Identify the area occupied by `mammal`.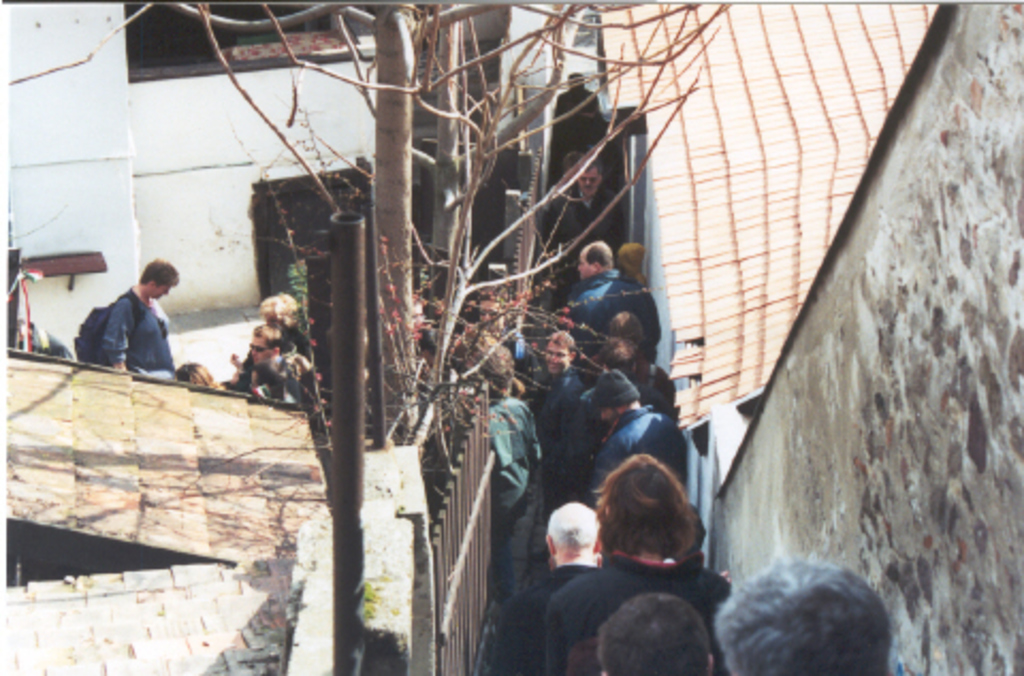
Area: bbox=[527, 322, 582, 458].
